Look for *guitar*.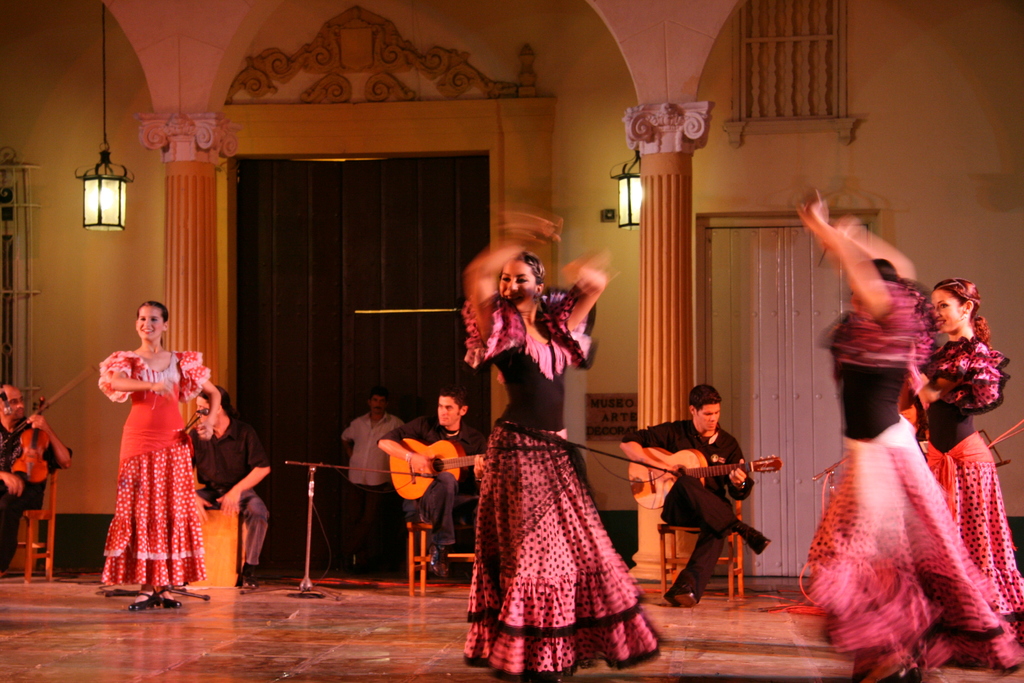
Found: pyautogui.locateOnScreen(625, 444, 784, 506).
